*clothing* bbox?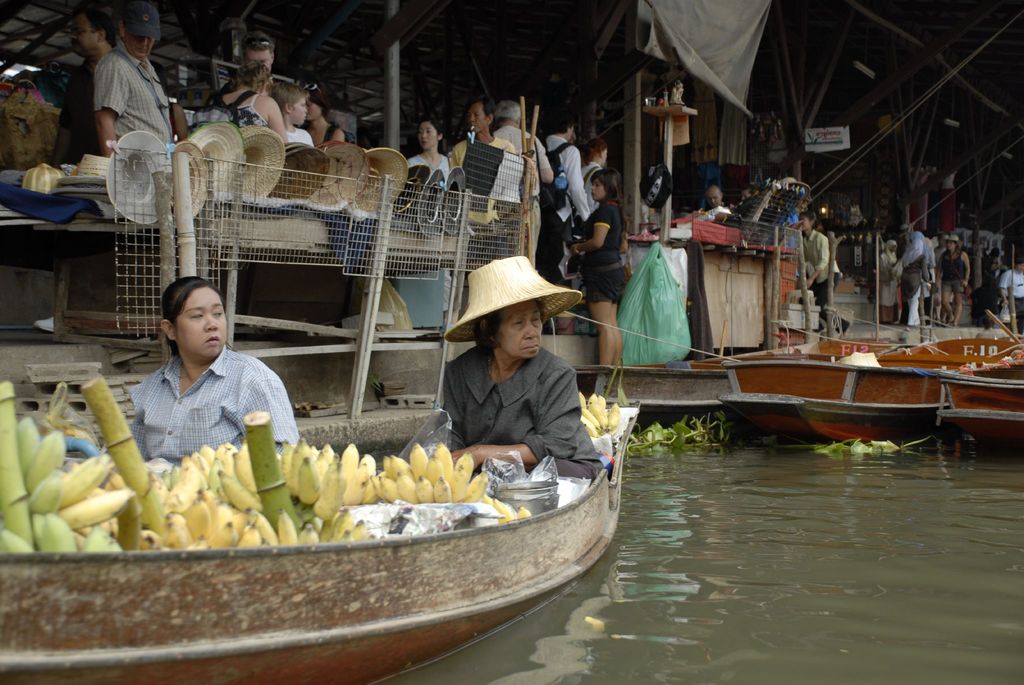
BBox(539, 132, 591, 278)
